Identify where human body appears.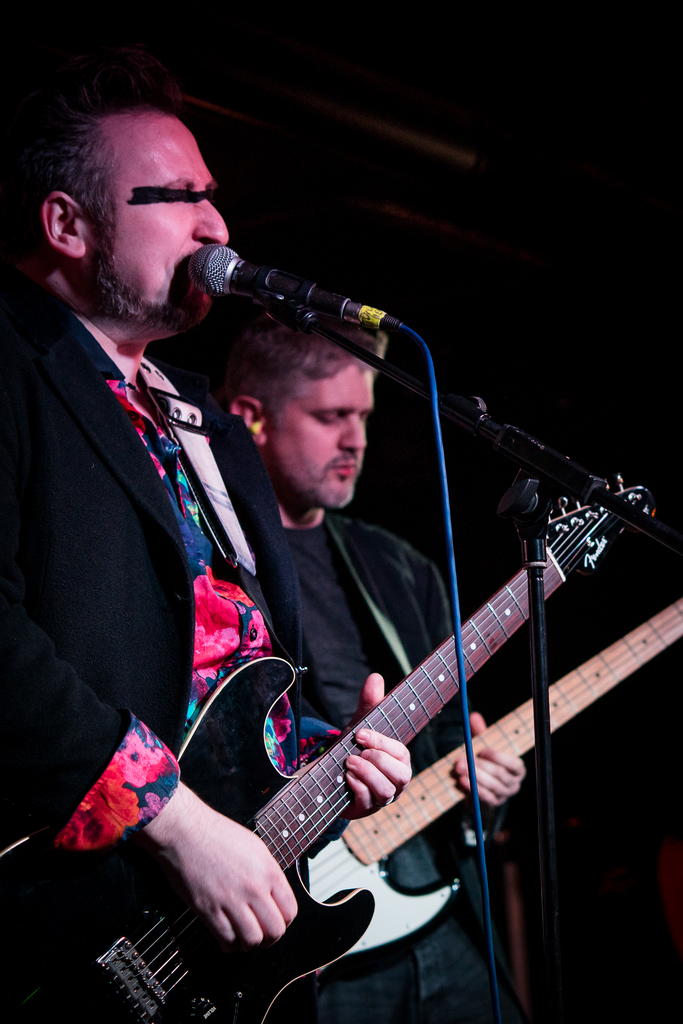
Appears at {"left": 264, "top": 513, "right": 527, "bottom": 1023}.
